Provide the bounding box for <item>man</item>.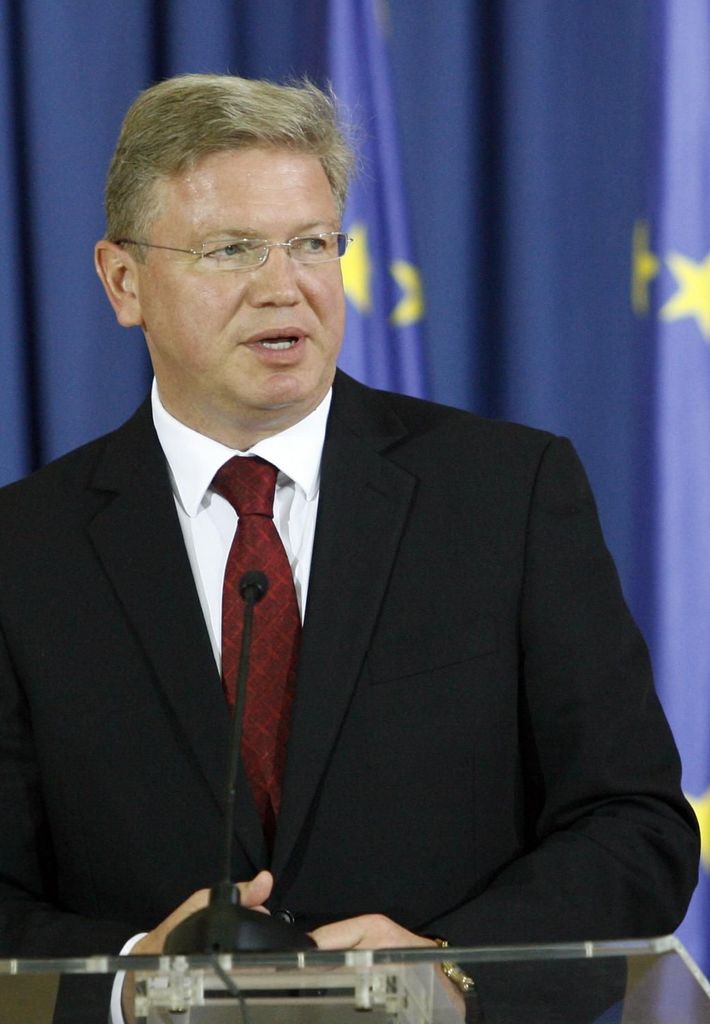
left=10, top=100, right=683, bottom=991.
